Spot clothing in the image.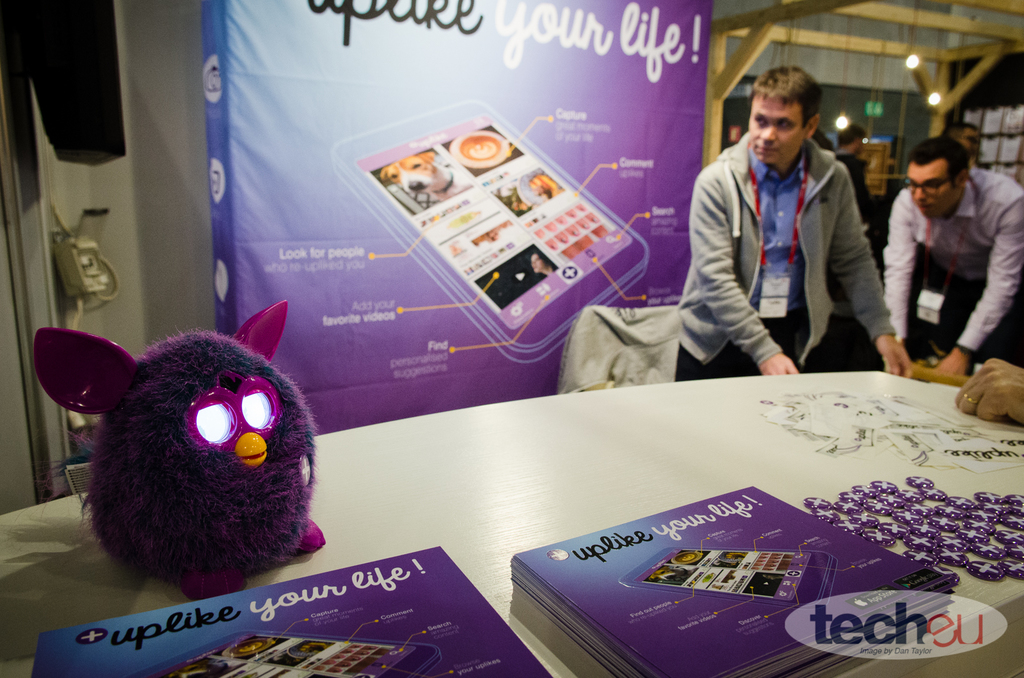
clothing found at bbox(685, 82, 909, 388).
